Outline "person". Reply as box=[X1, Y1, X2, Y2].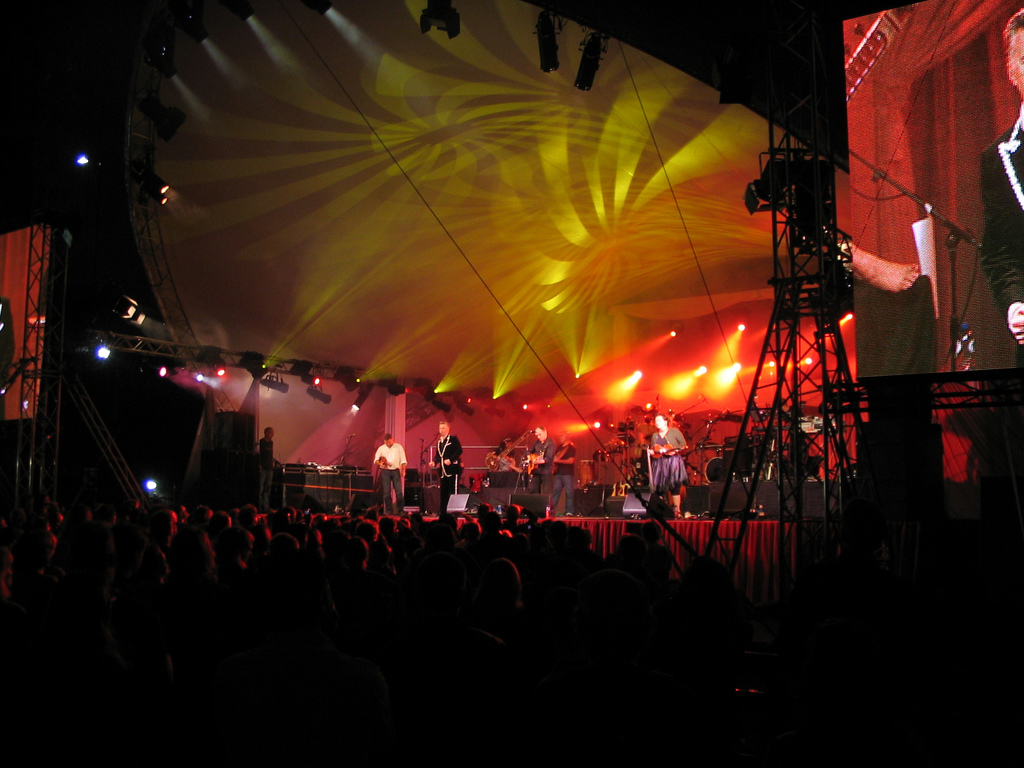
box=[439, 409, 472, 507].
